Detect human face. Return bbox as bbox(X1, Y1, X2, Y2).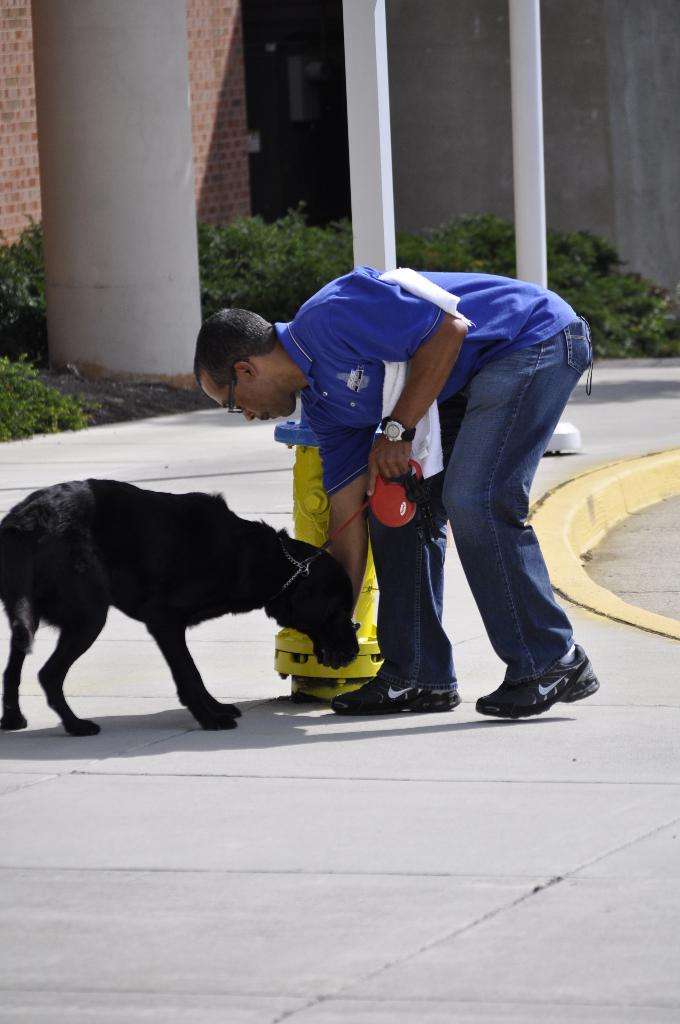
bbox(200, 366, 293, 422).
